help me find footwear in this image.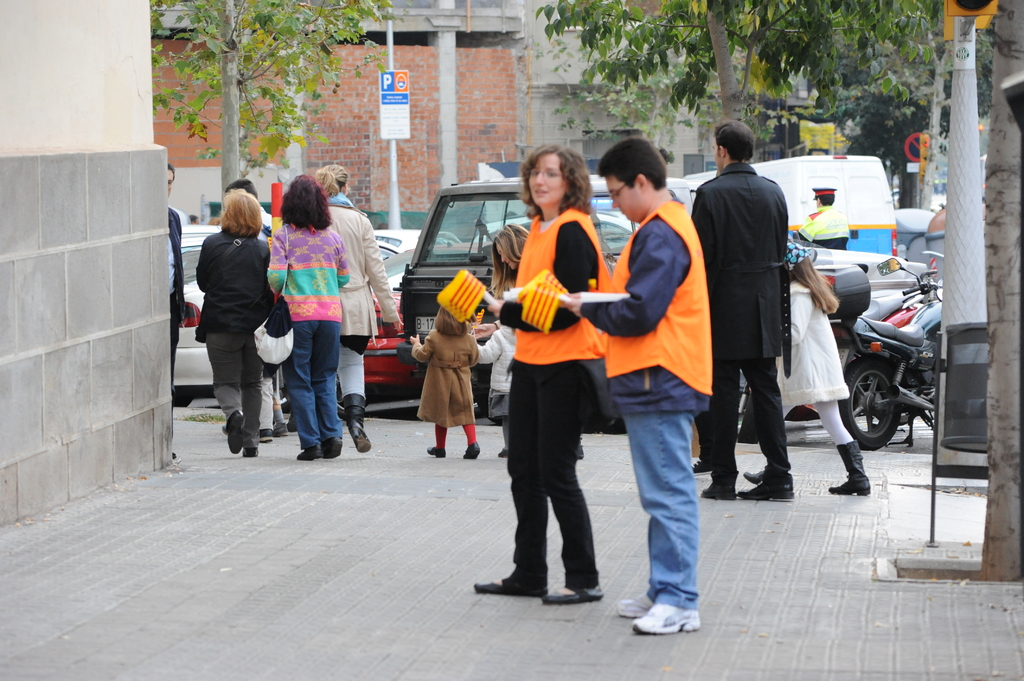
Found it: BBox(826, 439, 870, 495).
